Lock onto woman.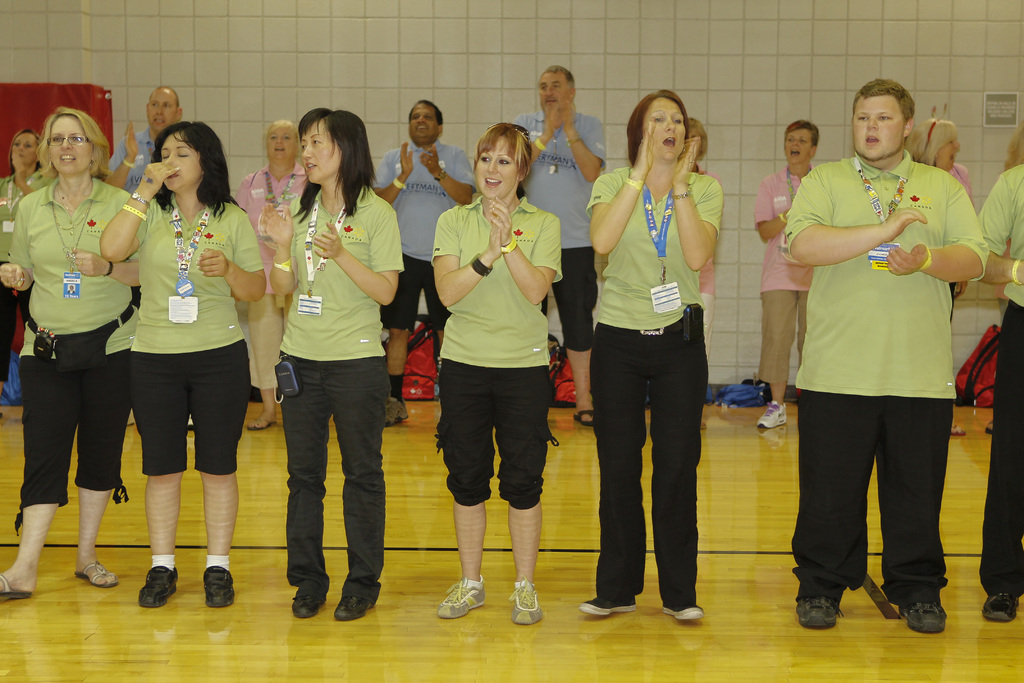
Locked: (x1=100, y1=113, x2=253, y2=590).
